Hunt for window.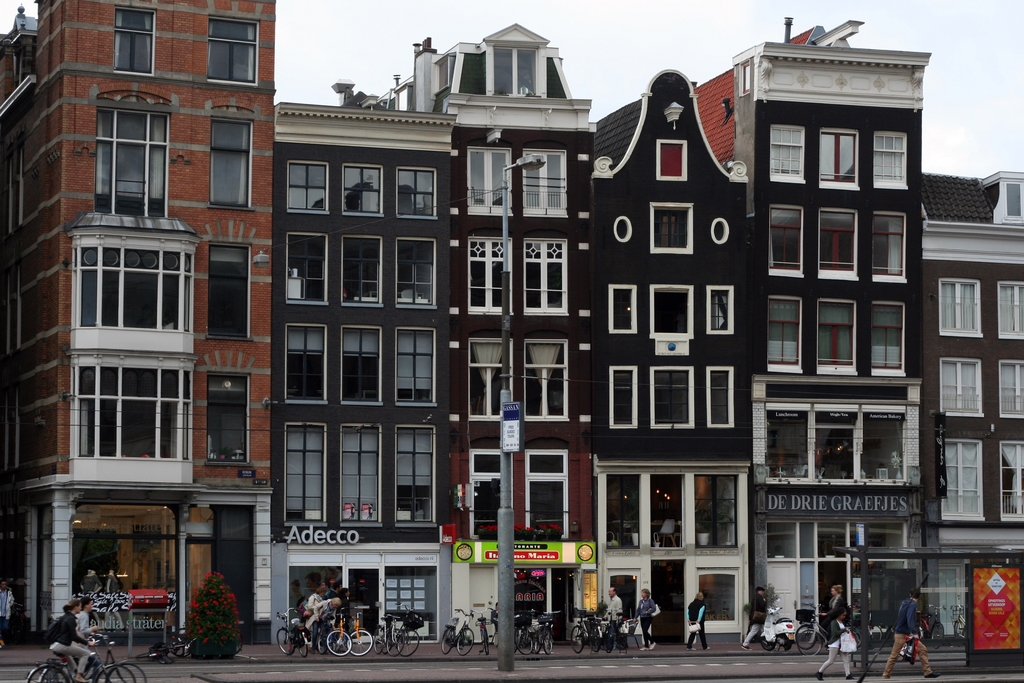
Hunted down at bbox(937, 441, 987, 525).
